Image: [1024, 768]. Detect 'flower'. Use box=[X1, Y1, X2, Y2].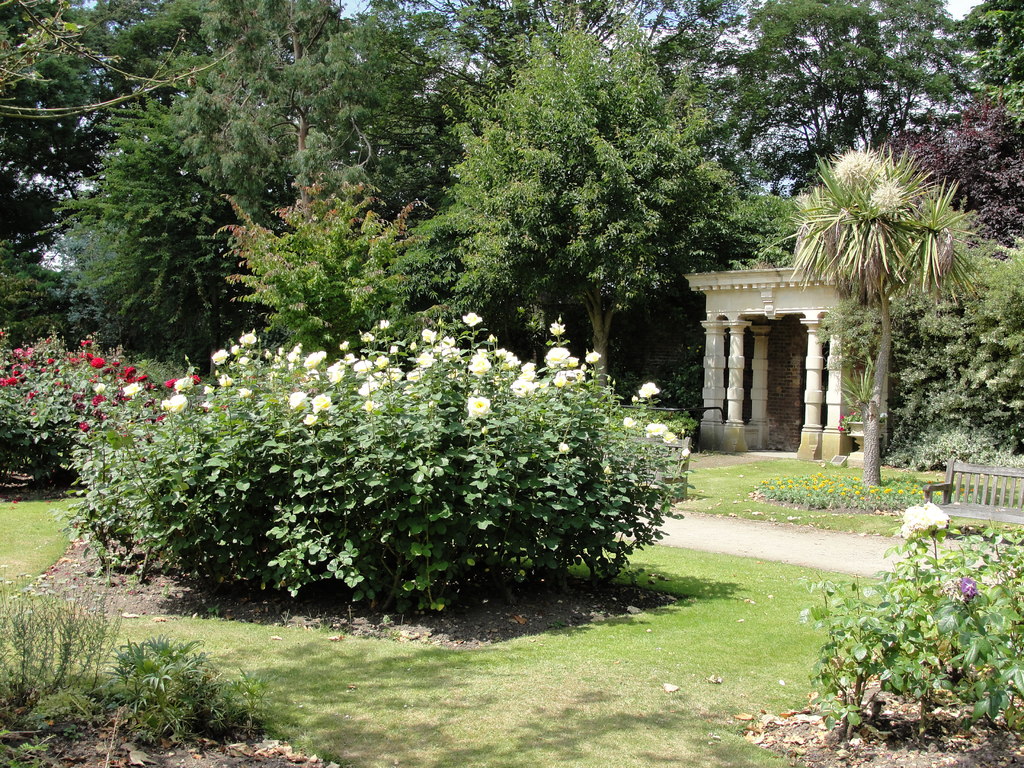
box=[468, 394, 483, 417].
